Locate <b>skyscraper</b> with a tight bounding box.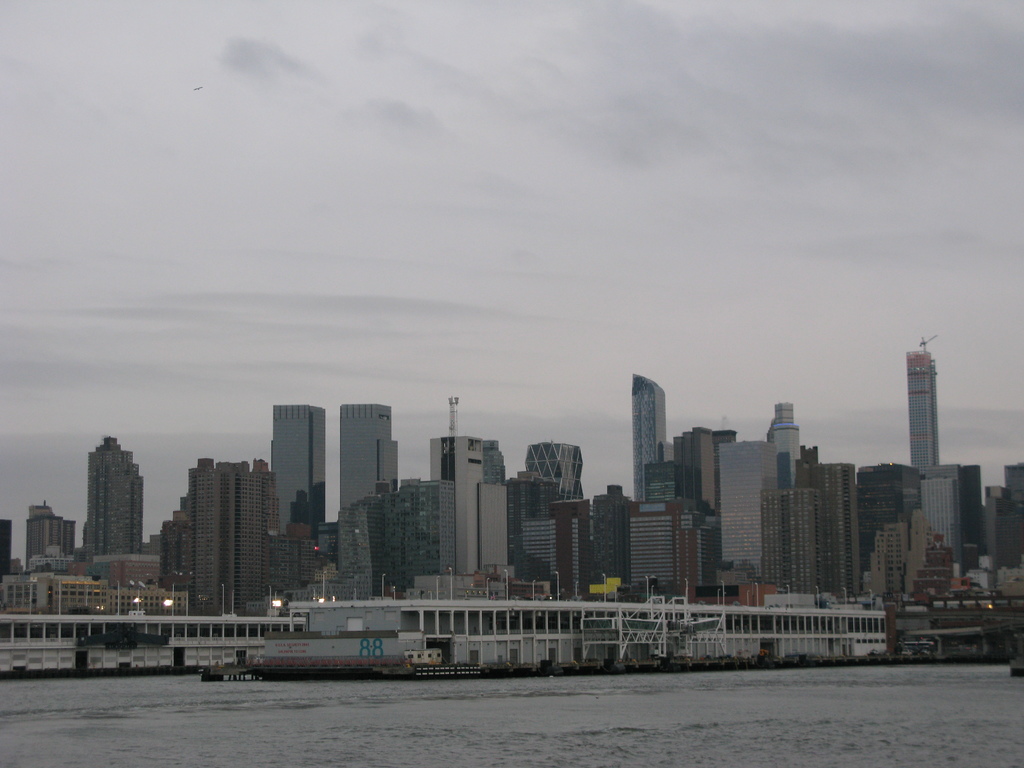
box(337, 405, 397, 518).
